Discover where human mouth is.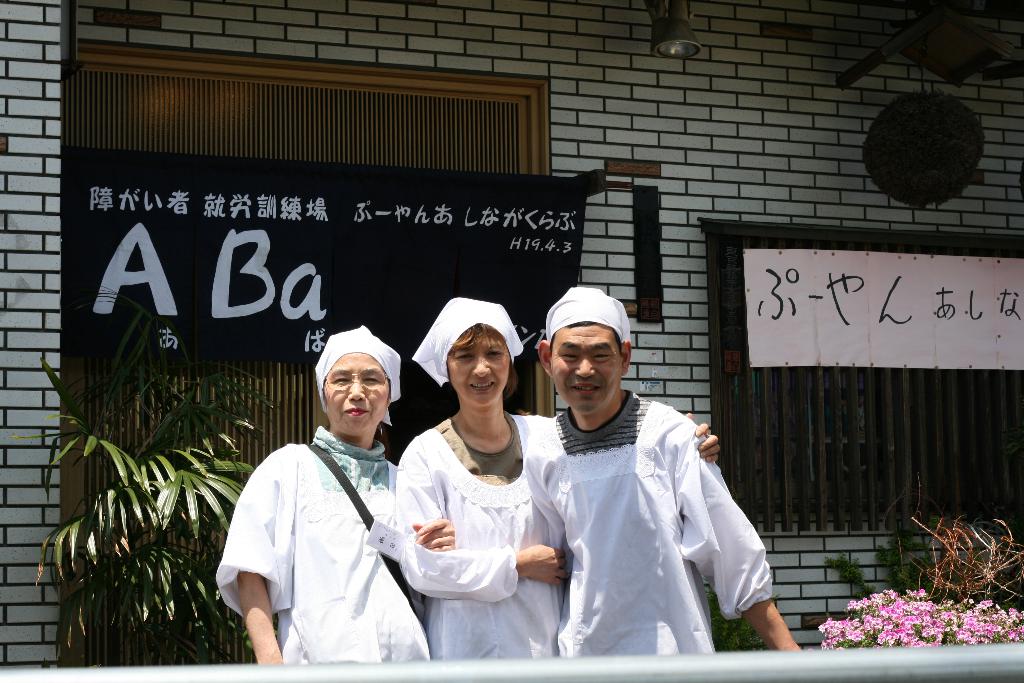
Discovered at <bbox>340, 404, 371, 418</bbox>.
